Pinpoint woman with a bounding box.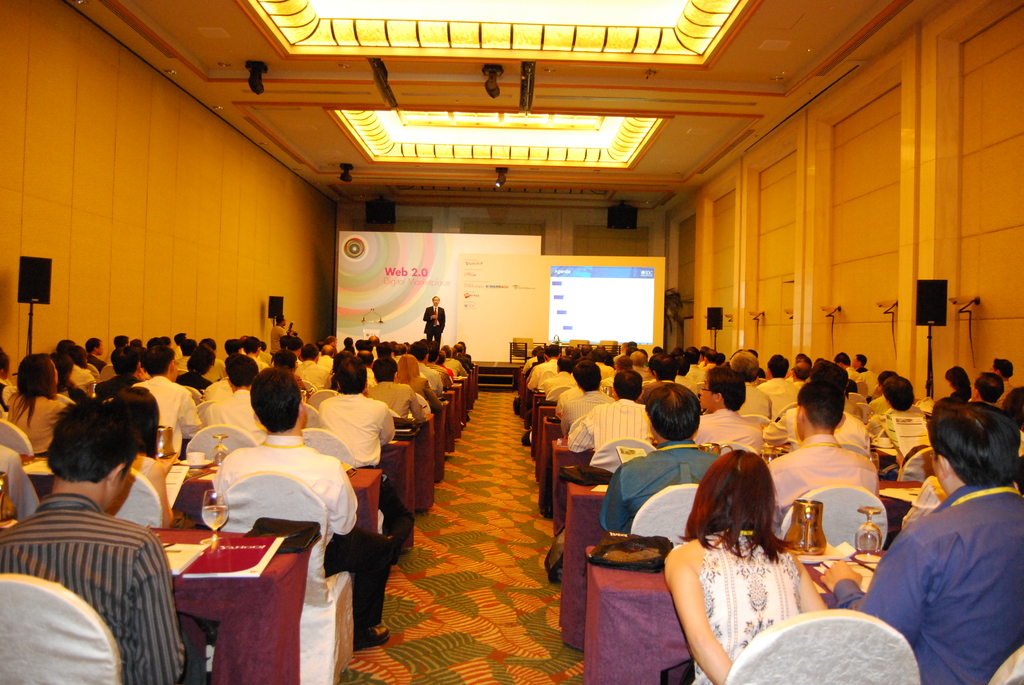
669,443,828,682.
